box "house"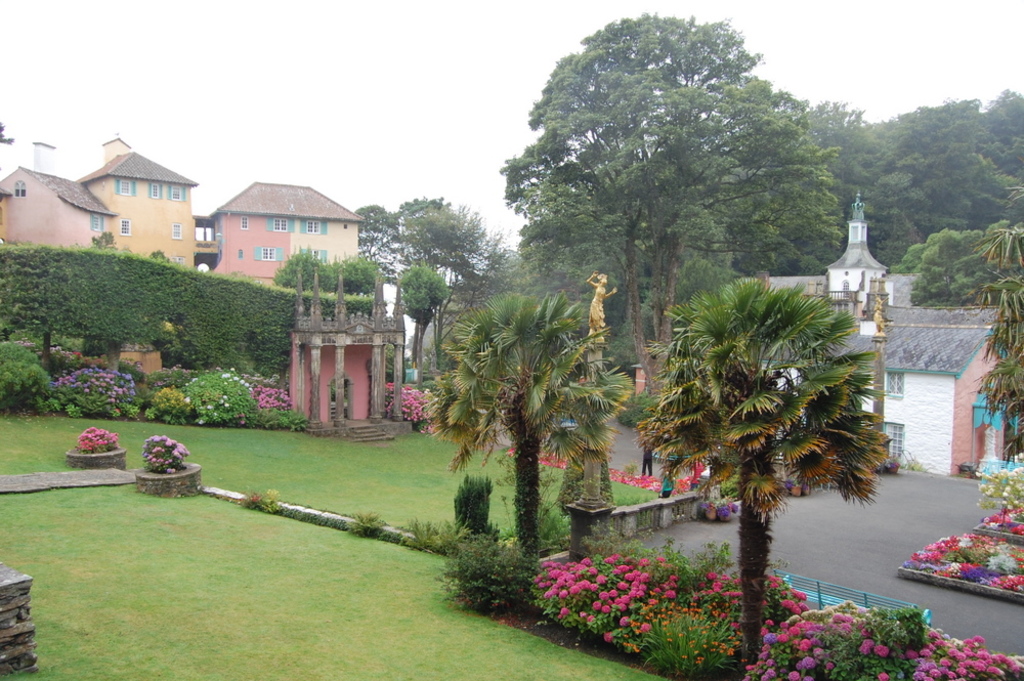
75, 136, 199, 271
